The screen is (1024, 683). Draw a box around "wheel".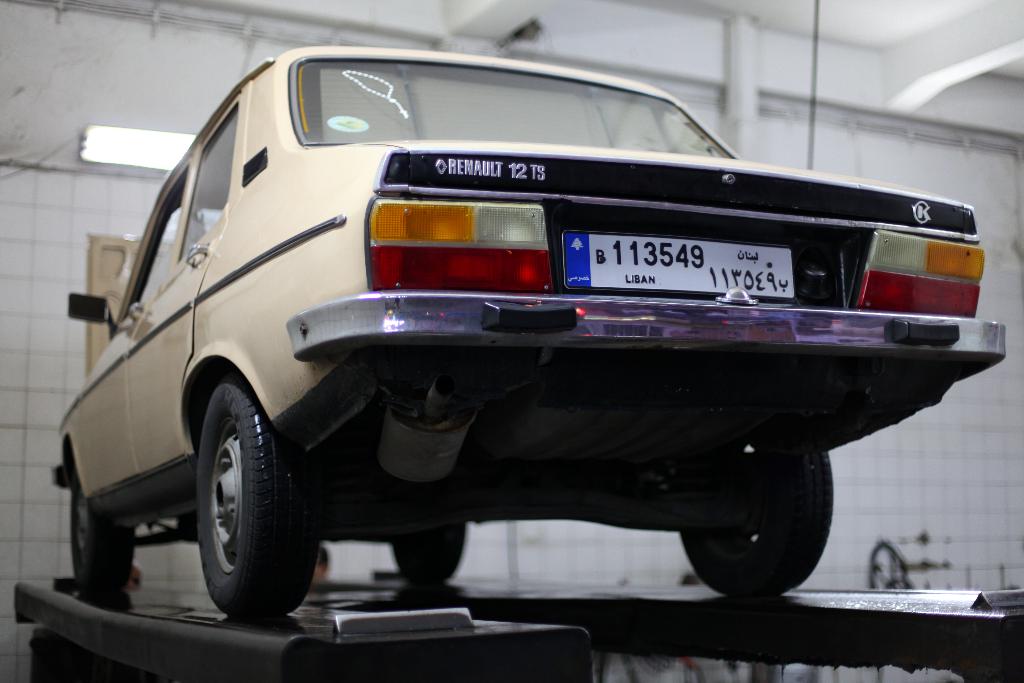
rect(67, 475, 131, 595).
